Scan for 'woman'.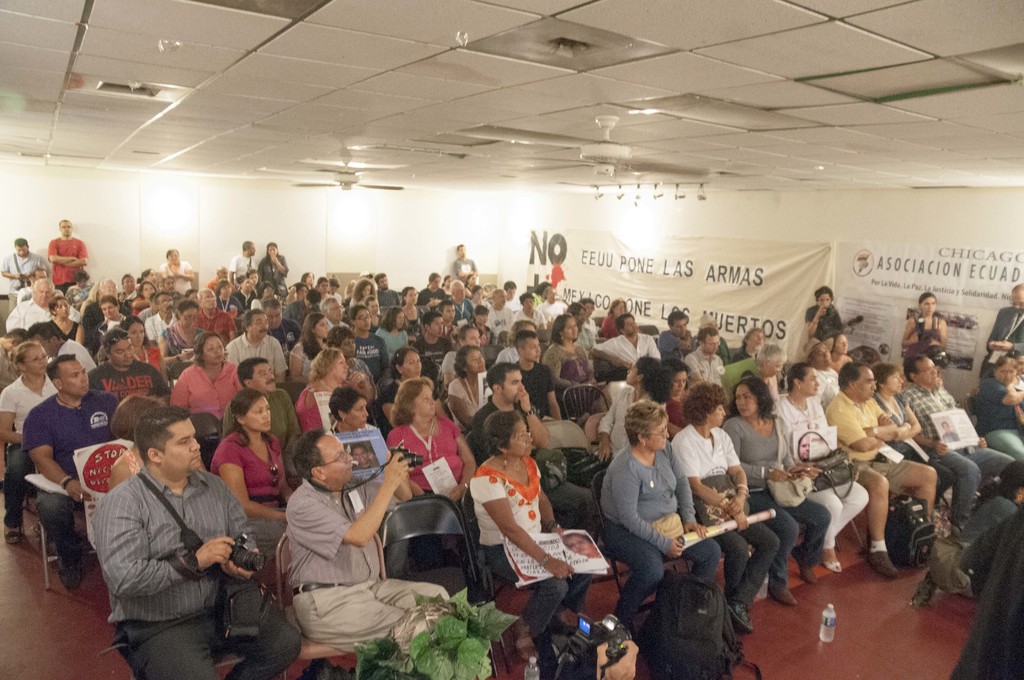
Scan result: 285, 318, 331, 391.
